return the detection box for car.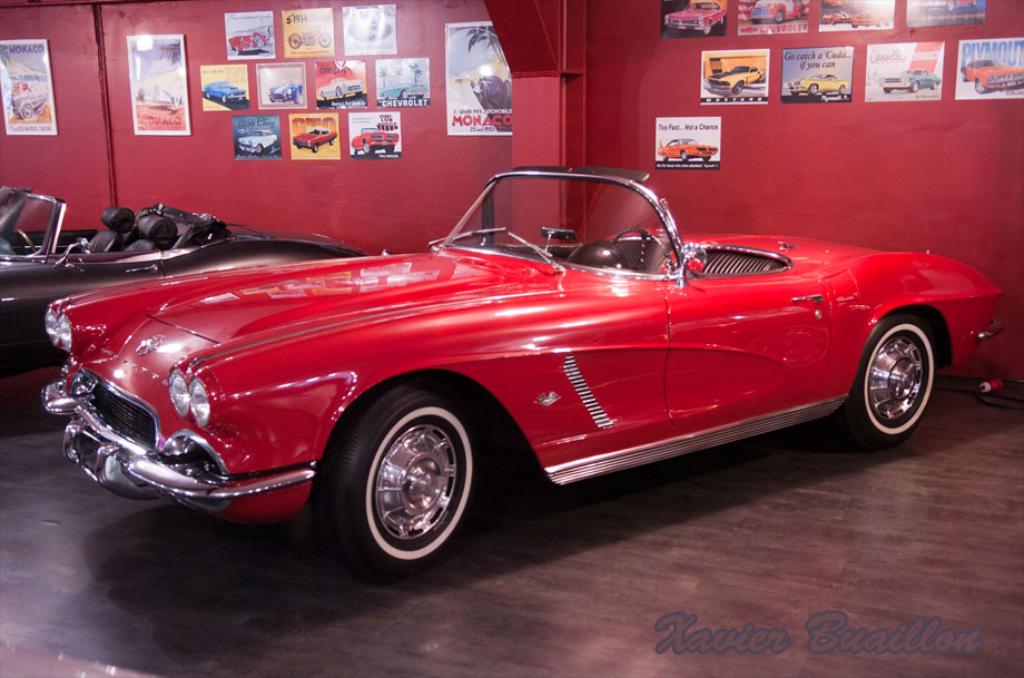
[962,59,1023,96].
